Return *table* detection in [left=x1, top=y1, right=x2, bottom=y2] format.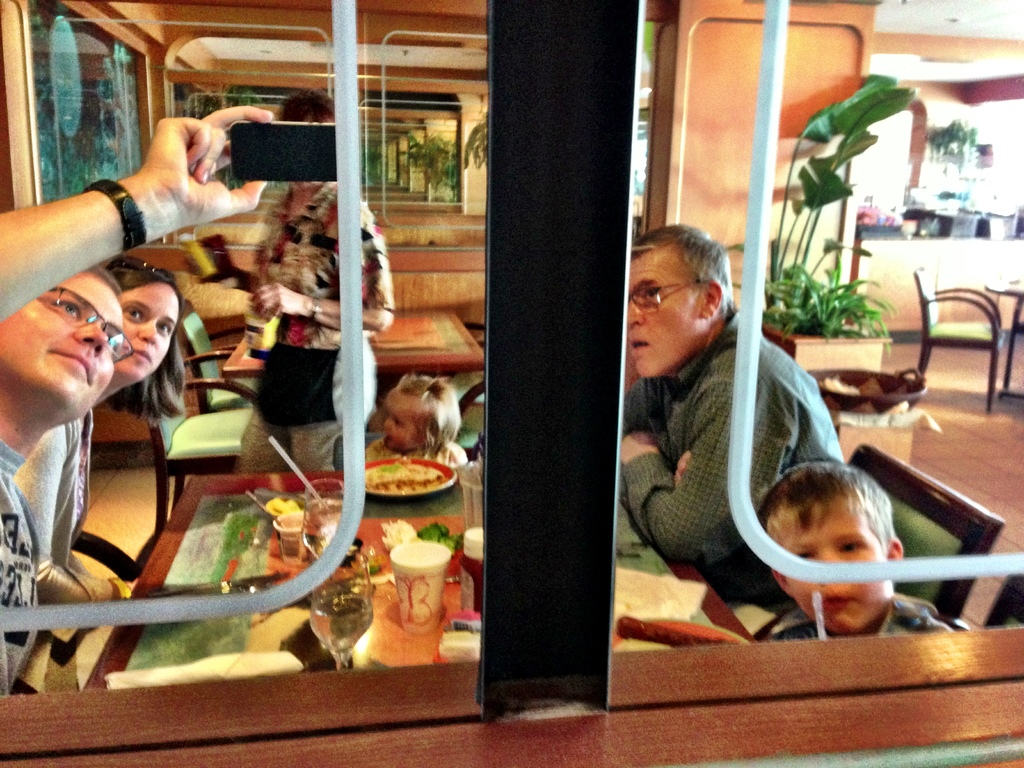
[left=219, top=306, right=485, bottom=390].
